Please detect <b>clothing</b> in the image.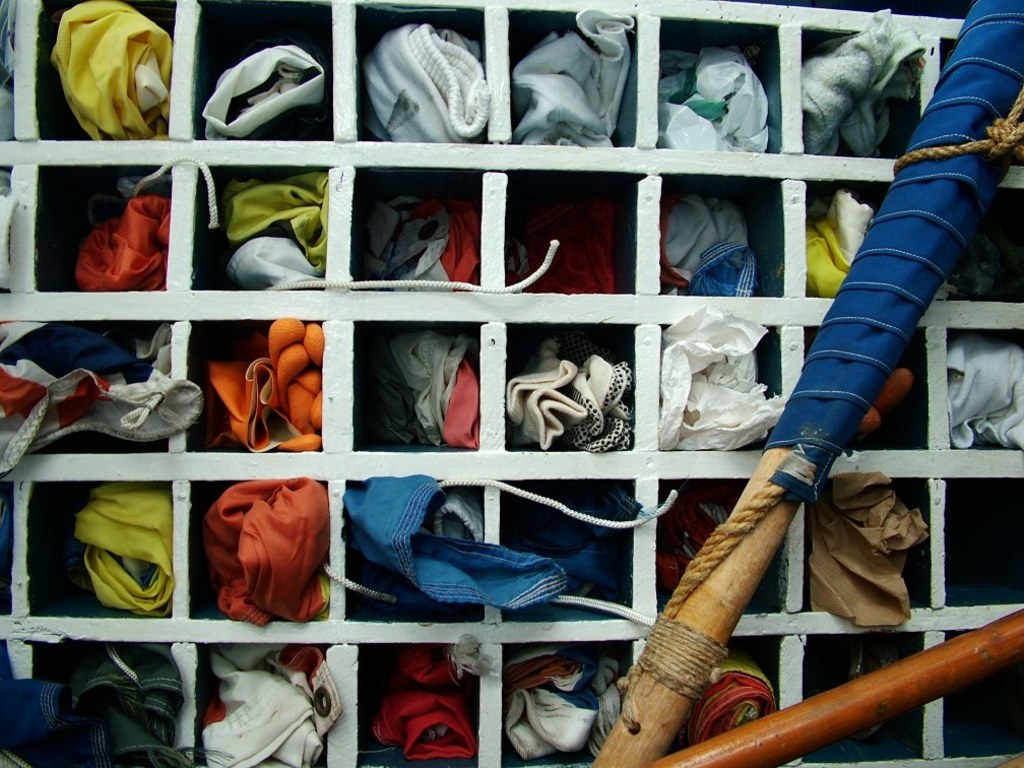
box=[205, 323, 322, 451].
